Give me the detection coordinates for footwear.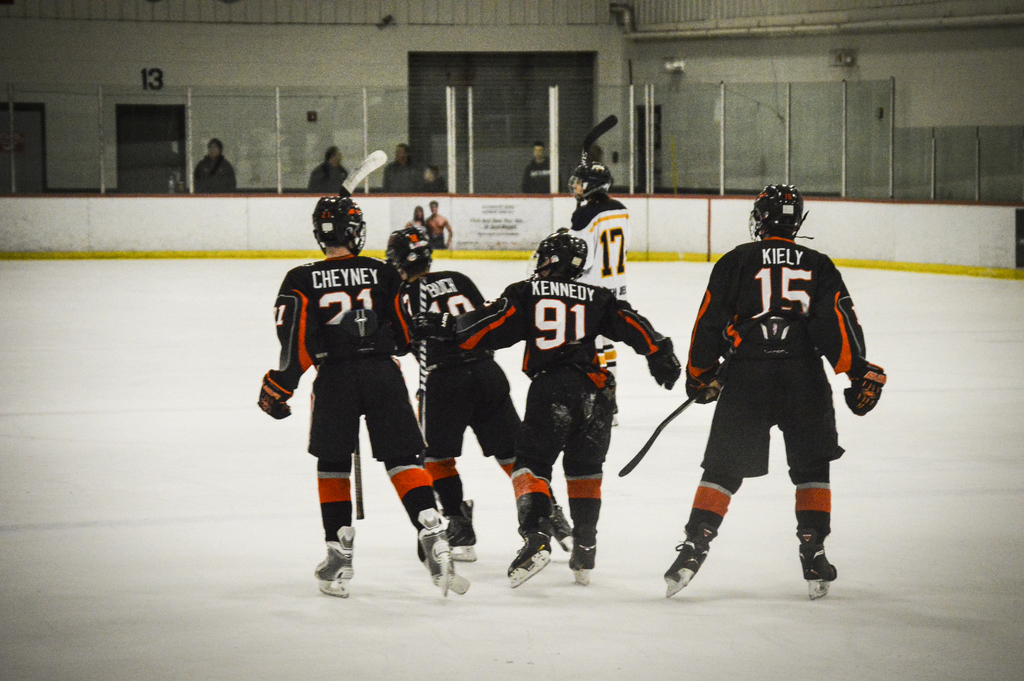
[502, 495, 550, 589].
